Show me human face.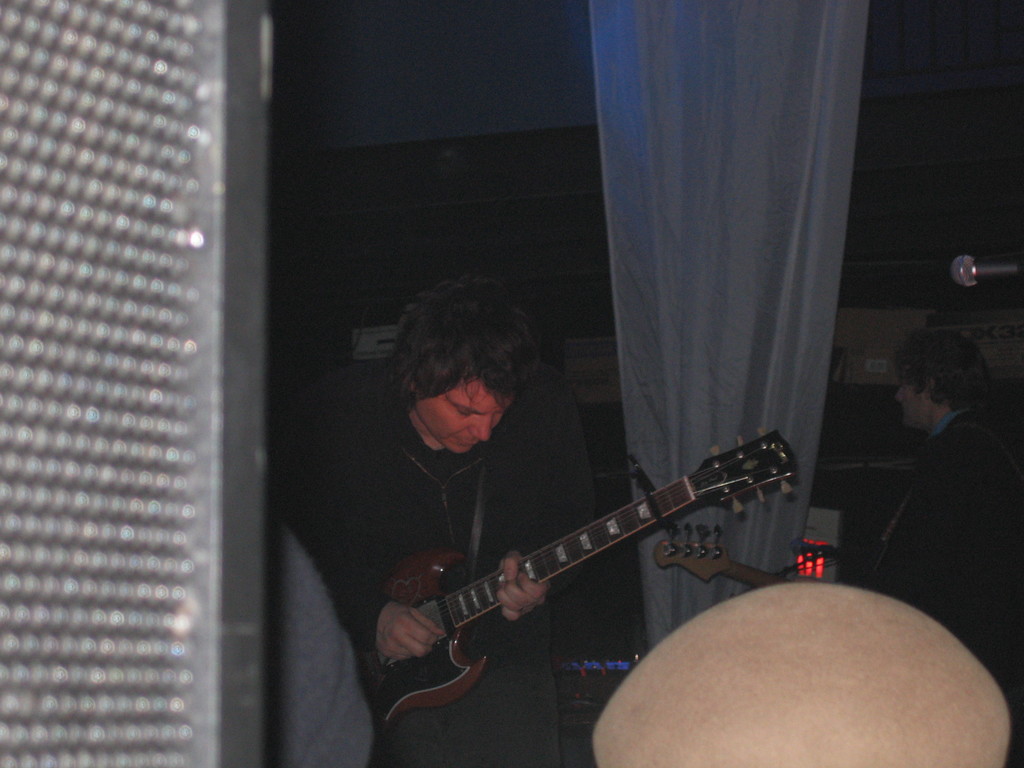
human face is here: 420,381,512,461.
